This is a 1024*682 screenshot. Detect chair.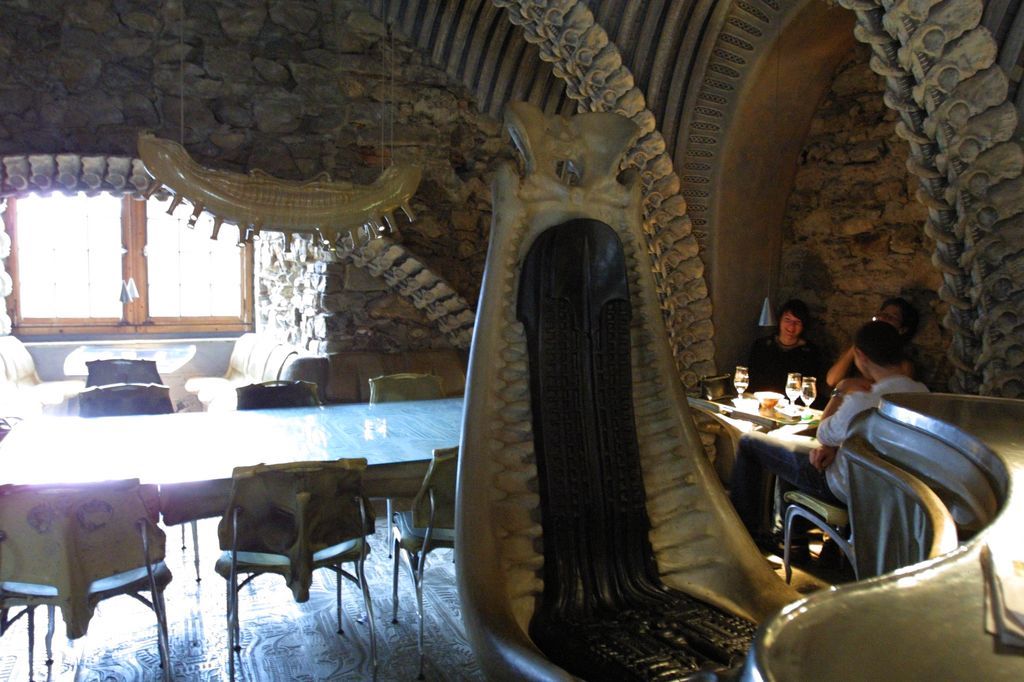
crop(70, 381, 174, 418).
